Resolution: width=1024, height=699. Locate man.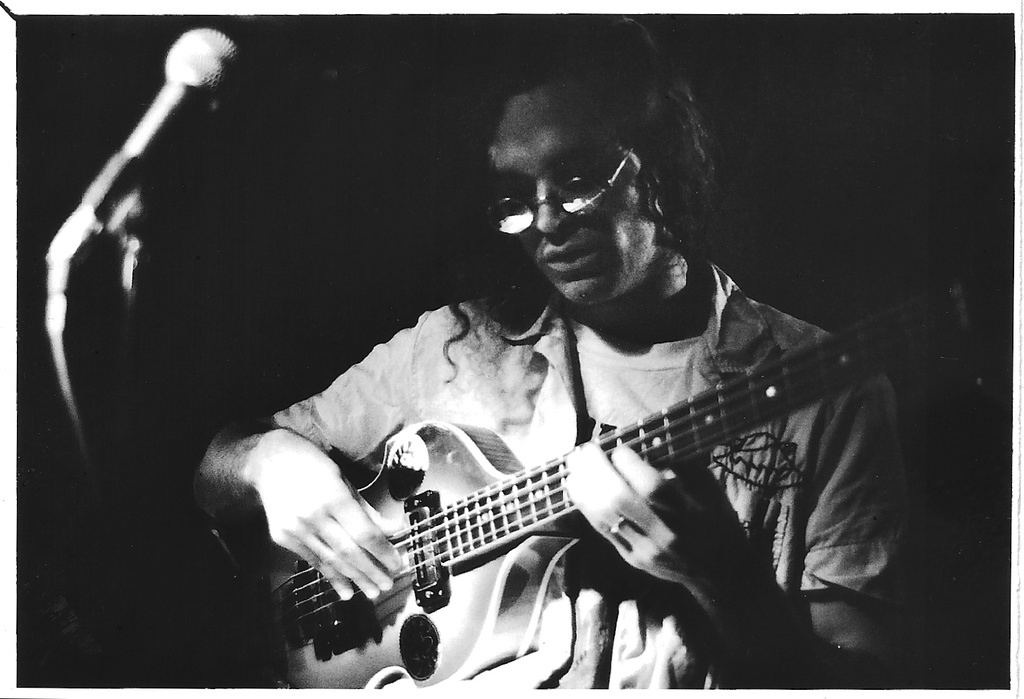
box(106, 67, 954, 657).
